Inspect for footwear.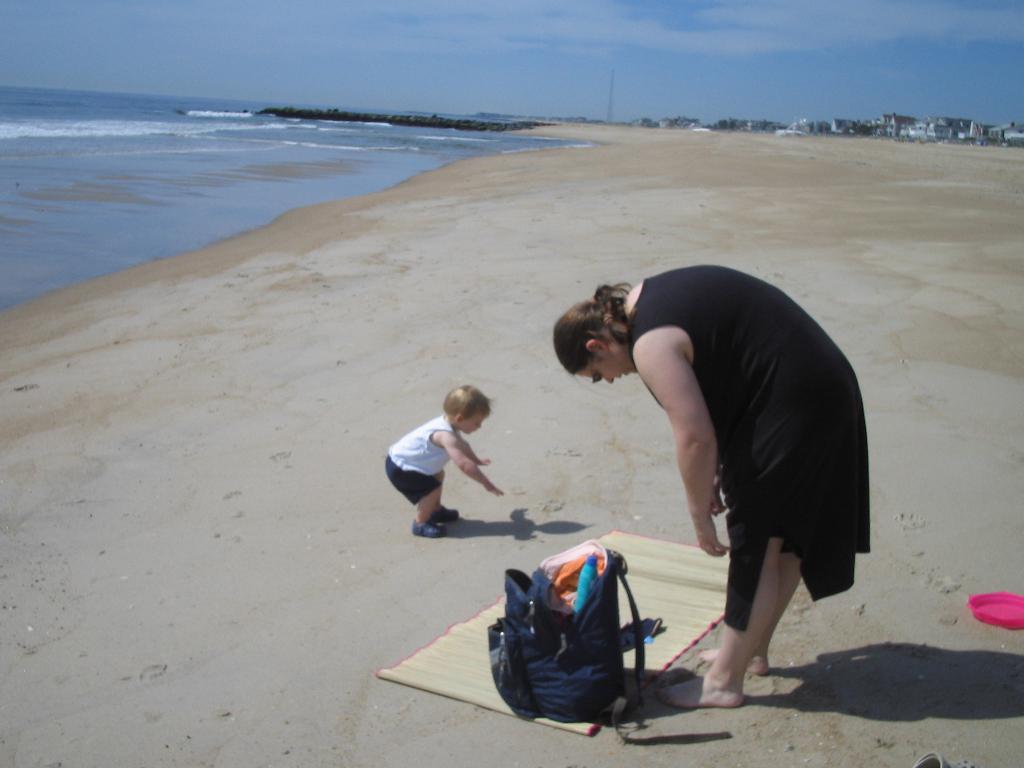
Inspection: 435,508,461,518.
